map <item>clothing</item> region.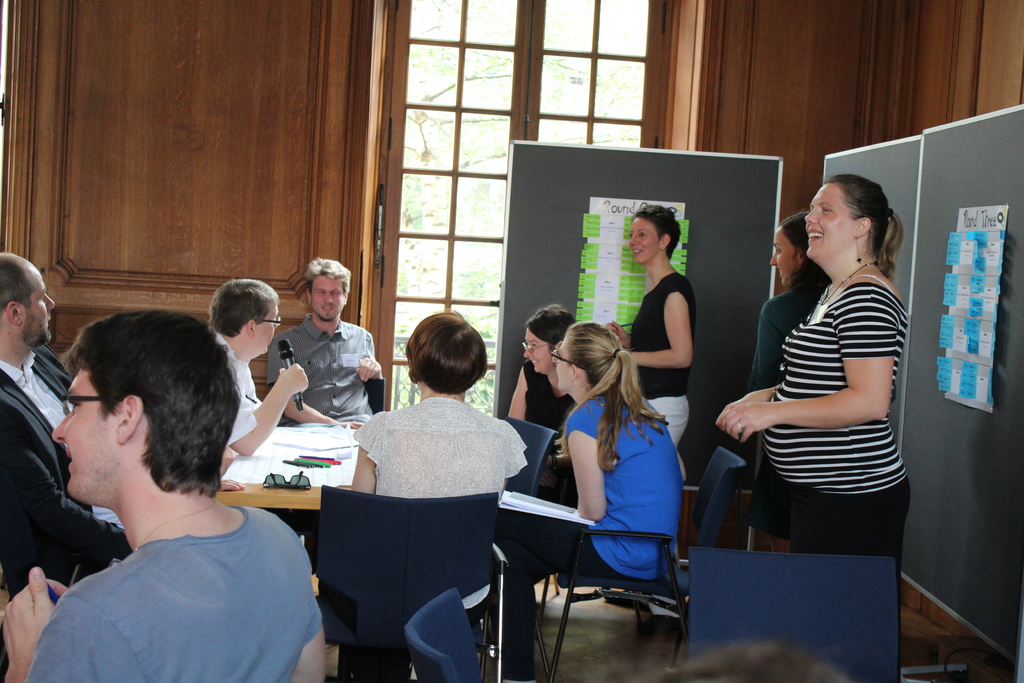
Mapped to box=[527, 361, 573, 438].
